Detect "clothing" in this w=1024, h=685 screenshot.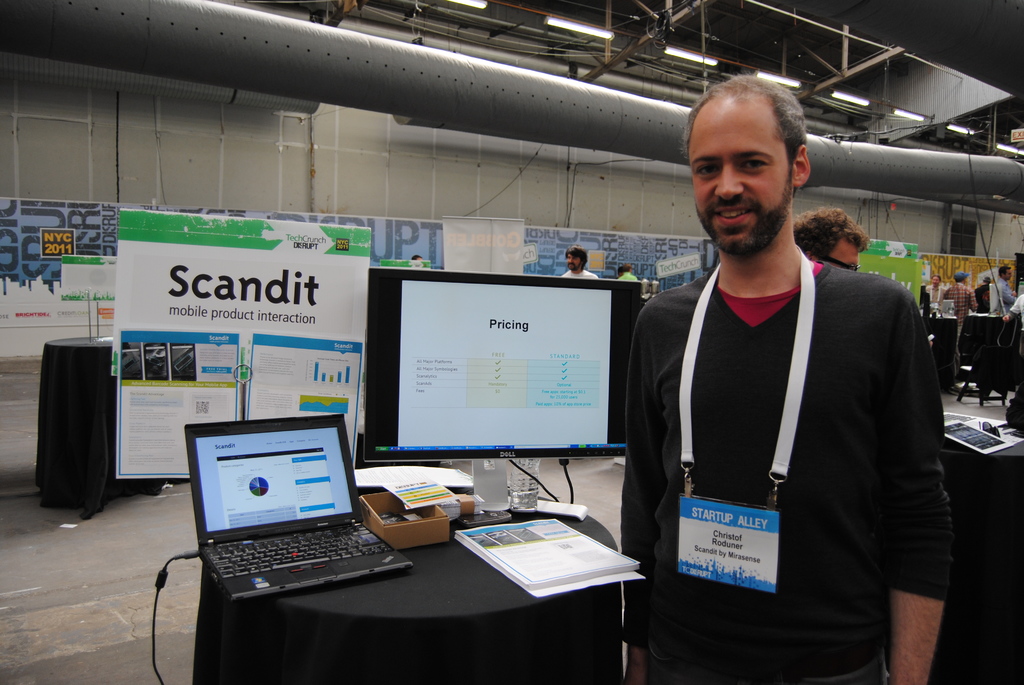
Detection: [x1=1009, y1=291, x2=1023, y2=346].
